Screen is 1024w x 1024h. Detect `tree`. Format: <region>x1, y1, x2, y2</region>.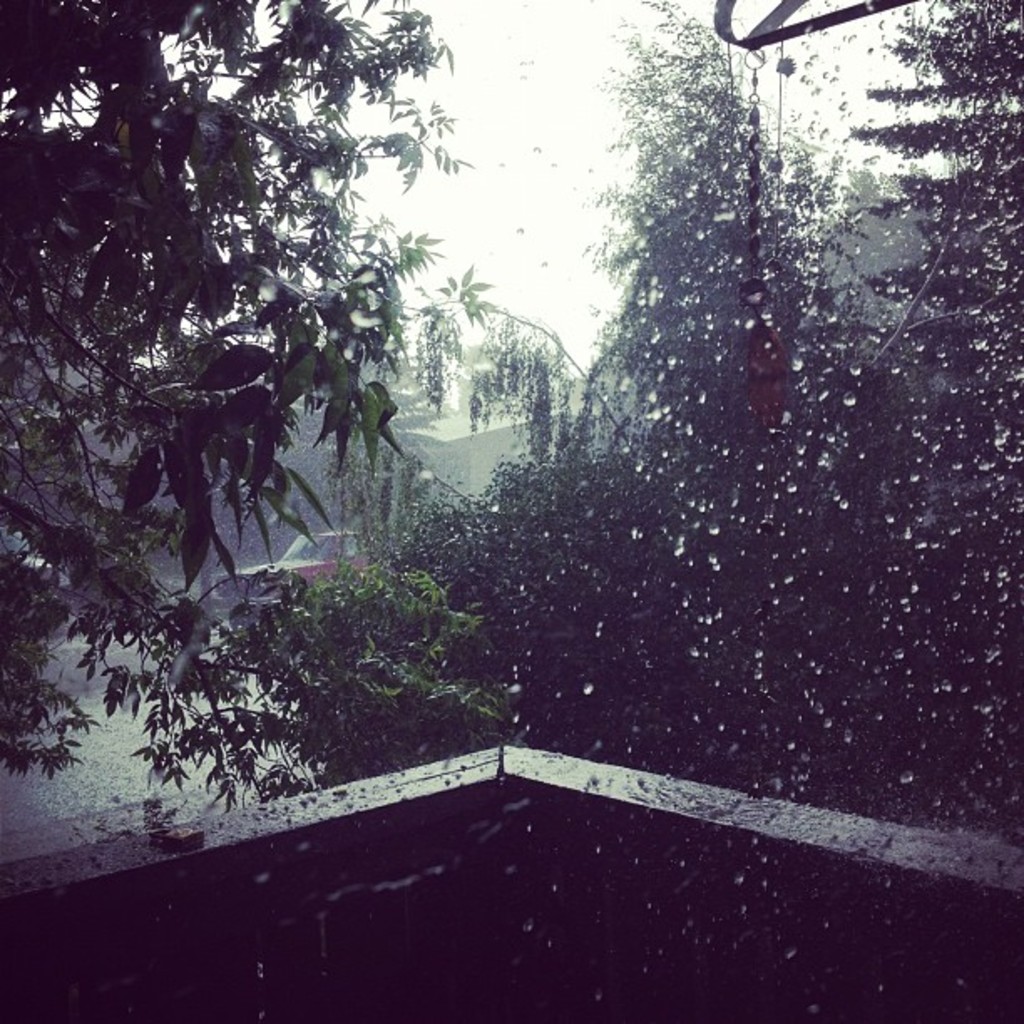
<region>0, 0, 475, 805</region>.
